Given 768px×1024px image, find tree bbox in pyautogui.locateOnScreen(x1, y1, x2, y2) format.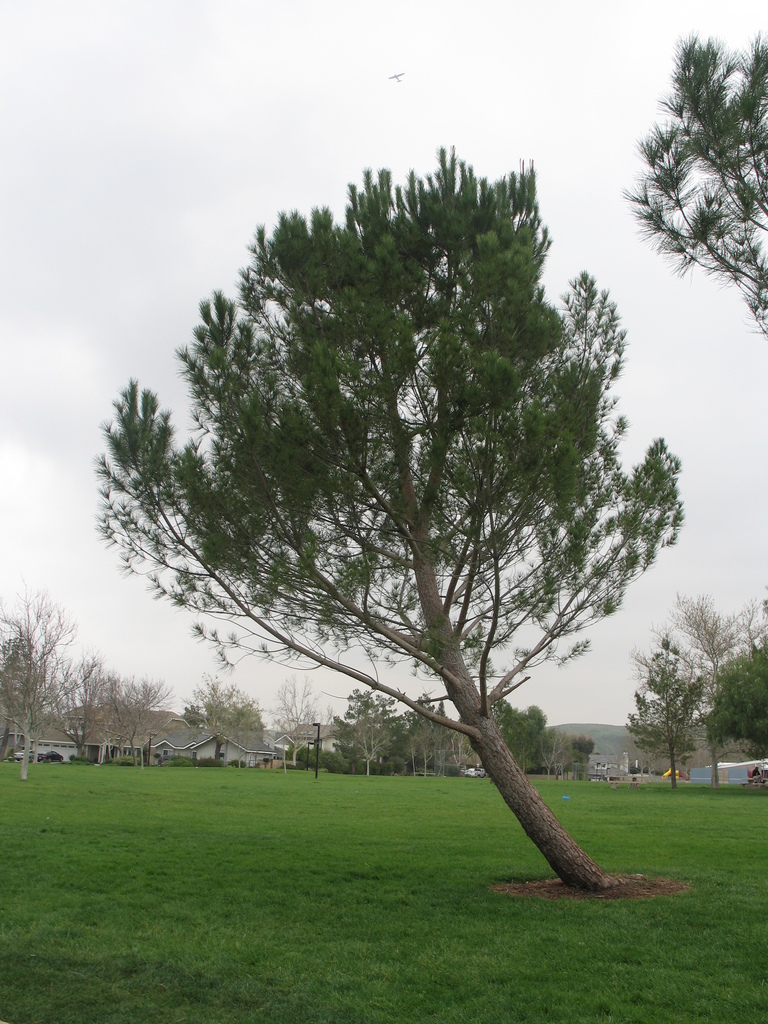
pyautogui.locateOnScreen(611, 636, 701, 781).
